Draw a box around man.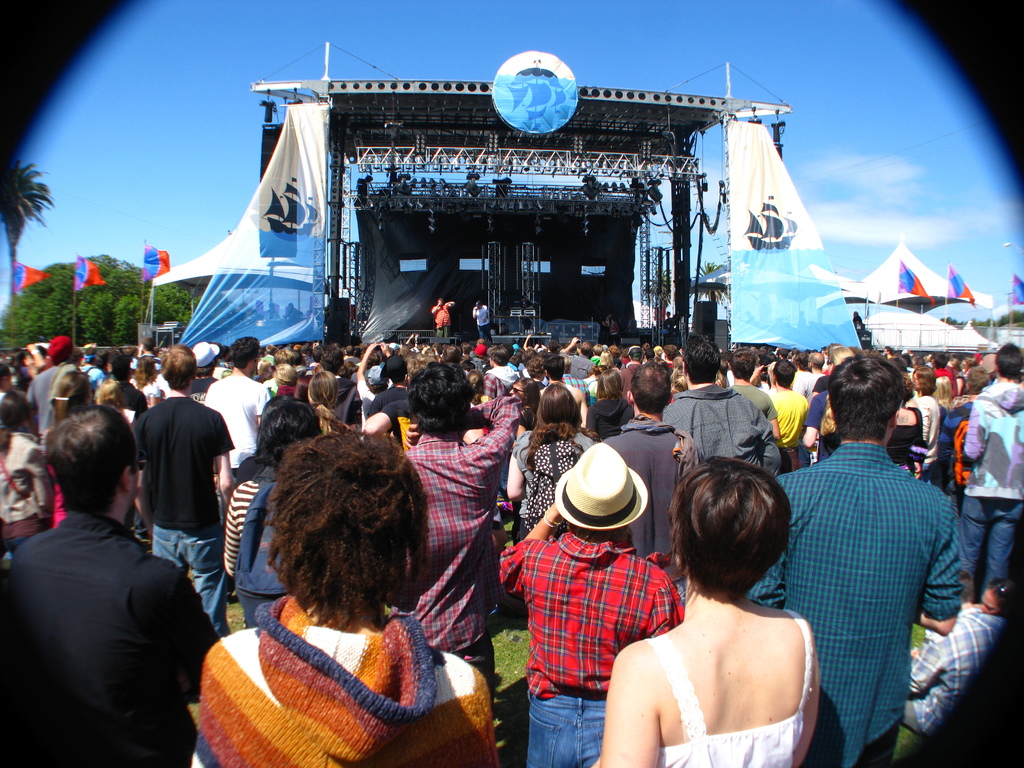
(x1=957, y1=340, x2=1023, y2=609).
